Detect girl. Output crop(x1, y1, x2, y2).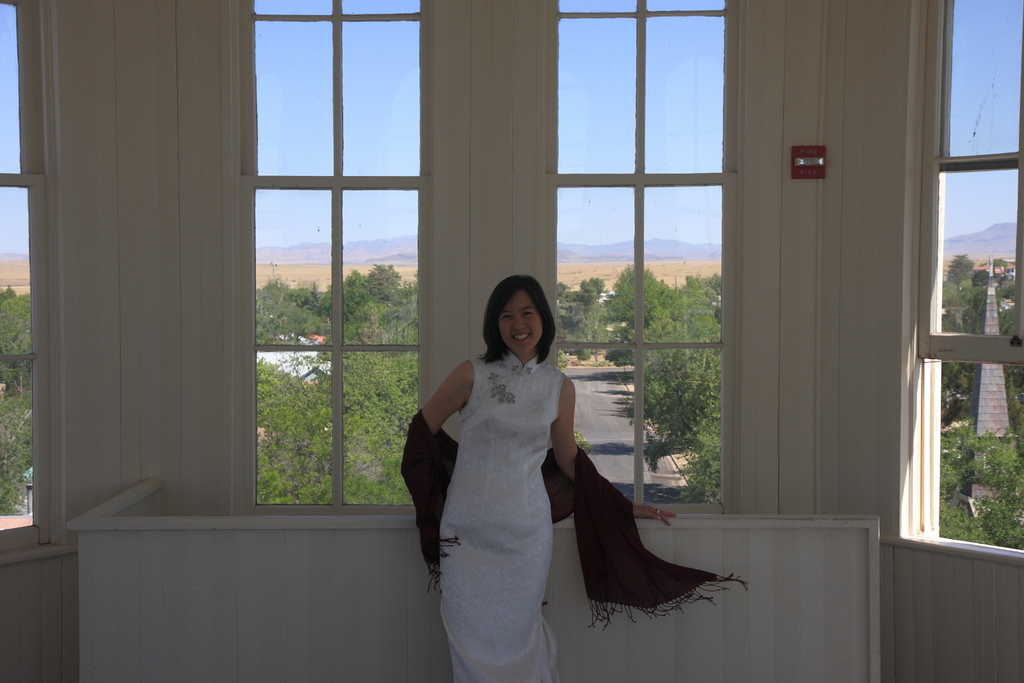
crop(390, 284, 675, 682).
